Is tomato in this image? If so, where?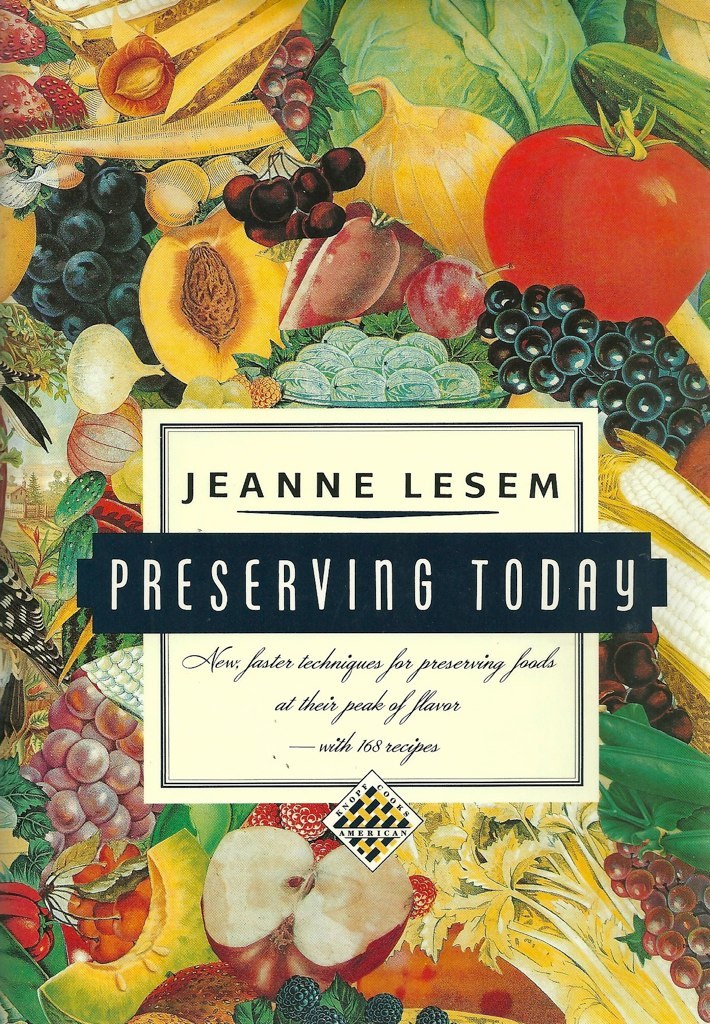
Yes, at <bbox>484, 91, 699, 288</bbox>.
